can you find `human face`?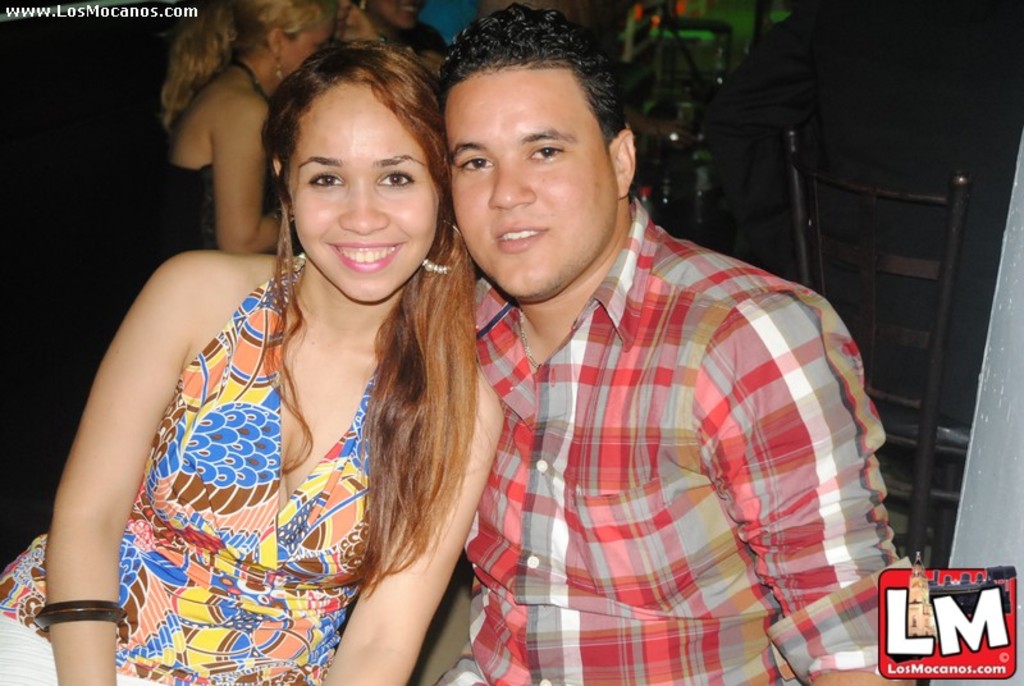
Yes, bounding box: {"x1": 369, "y1": 0, "x2": 426, "y2": 31}.
